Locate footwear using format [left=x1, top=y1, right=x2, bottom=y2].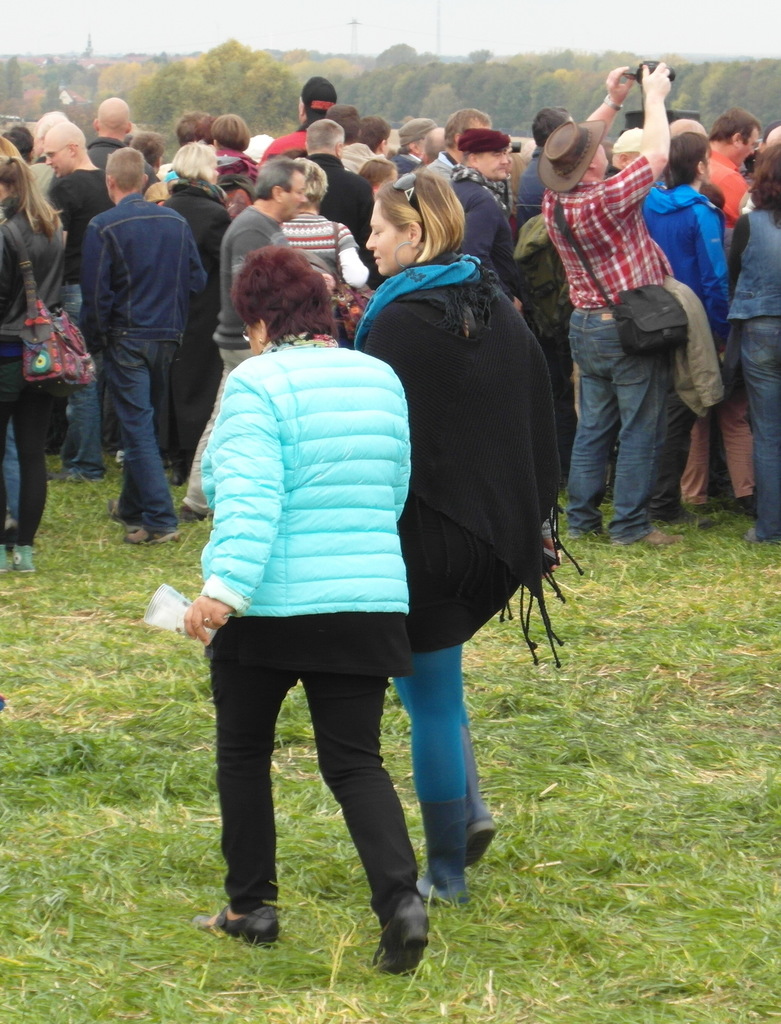
[left=0, top=544, right=11, bottom=573].
